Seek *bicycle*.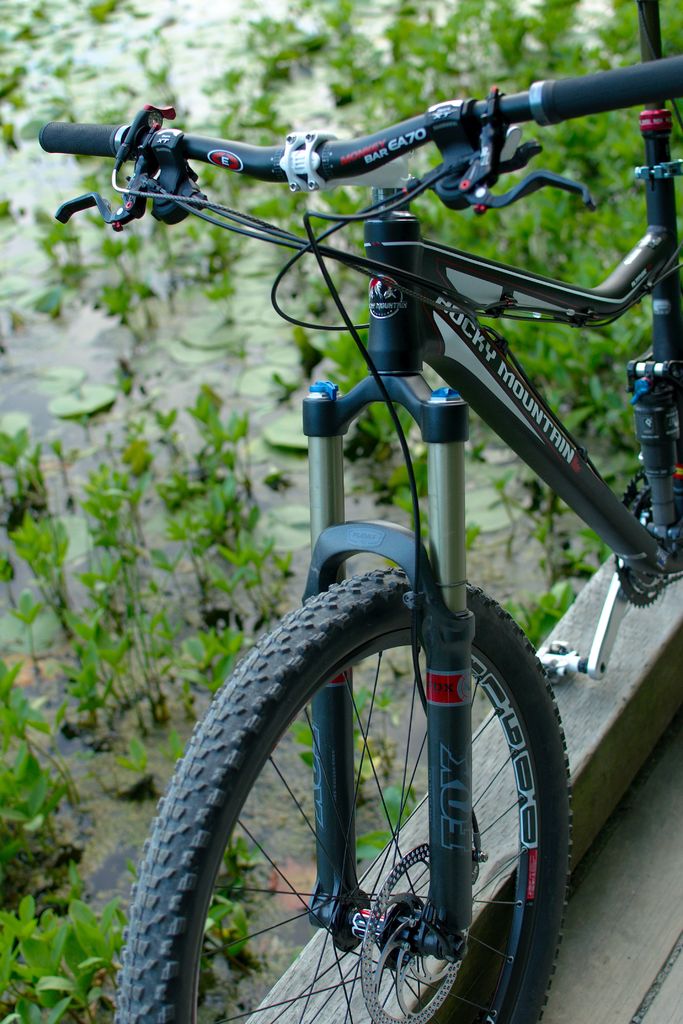
select_region(43, 45, 682, 1014).
